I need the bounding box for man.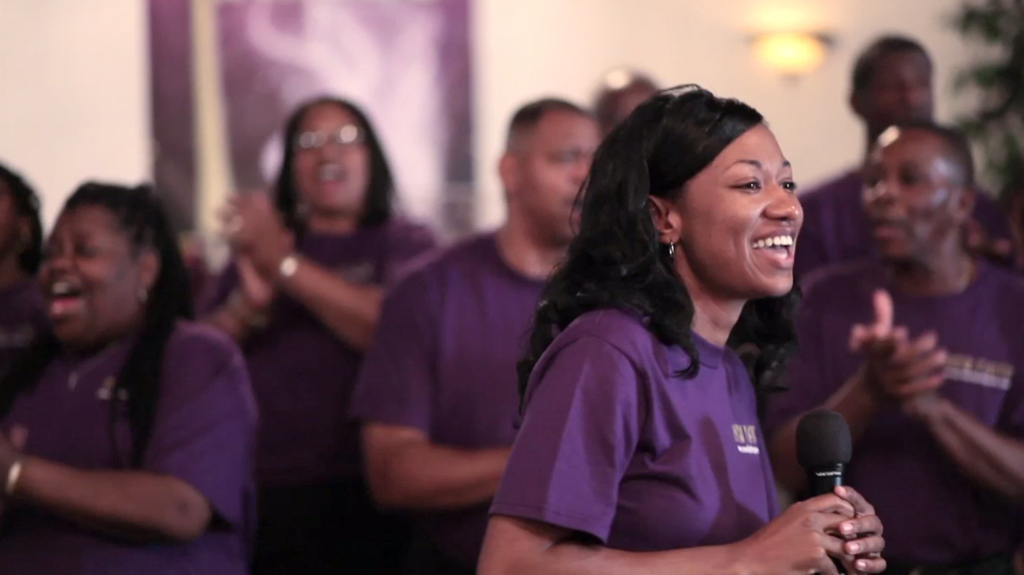
Here it is: pyautogui.locateOnScreen(345, 91, 611, 574).
